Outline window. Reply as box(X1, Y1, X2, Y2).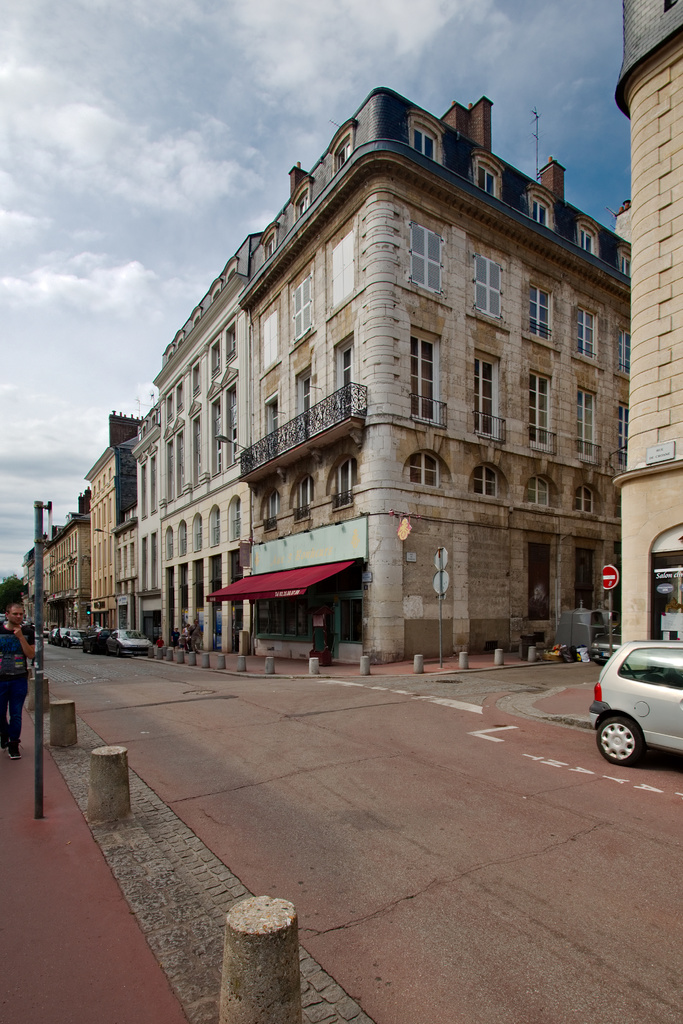
box(404, 456, 440, 491).
